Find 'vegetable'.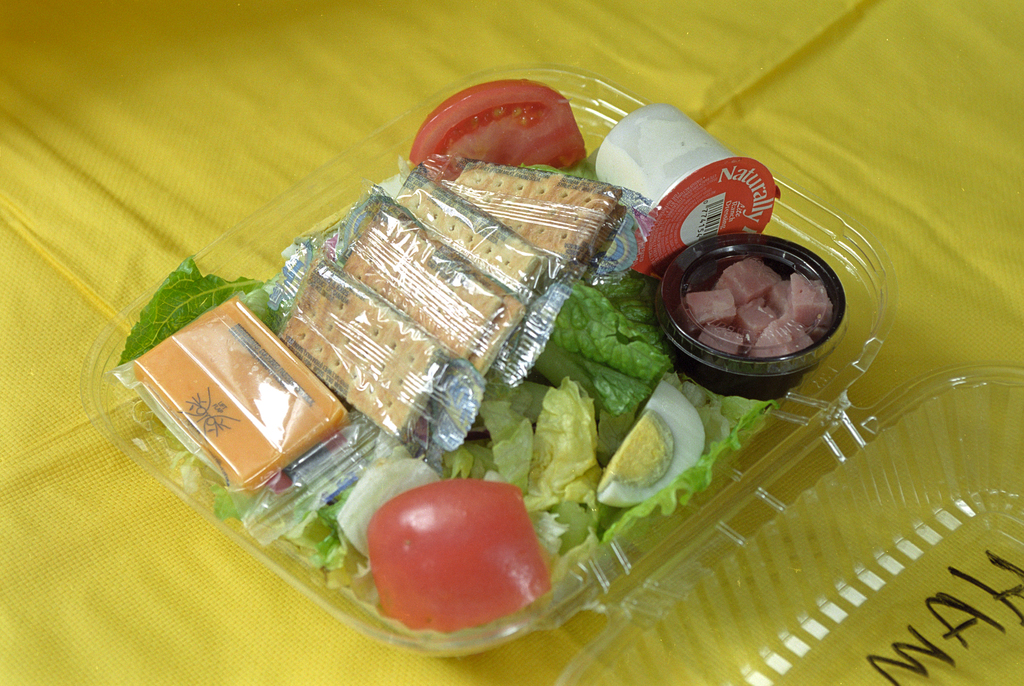
<bbox>364, 481, 550, 632</bbox>.
